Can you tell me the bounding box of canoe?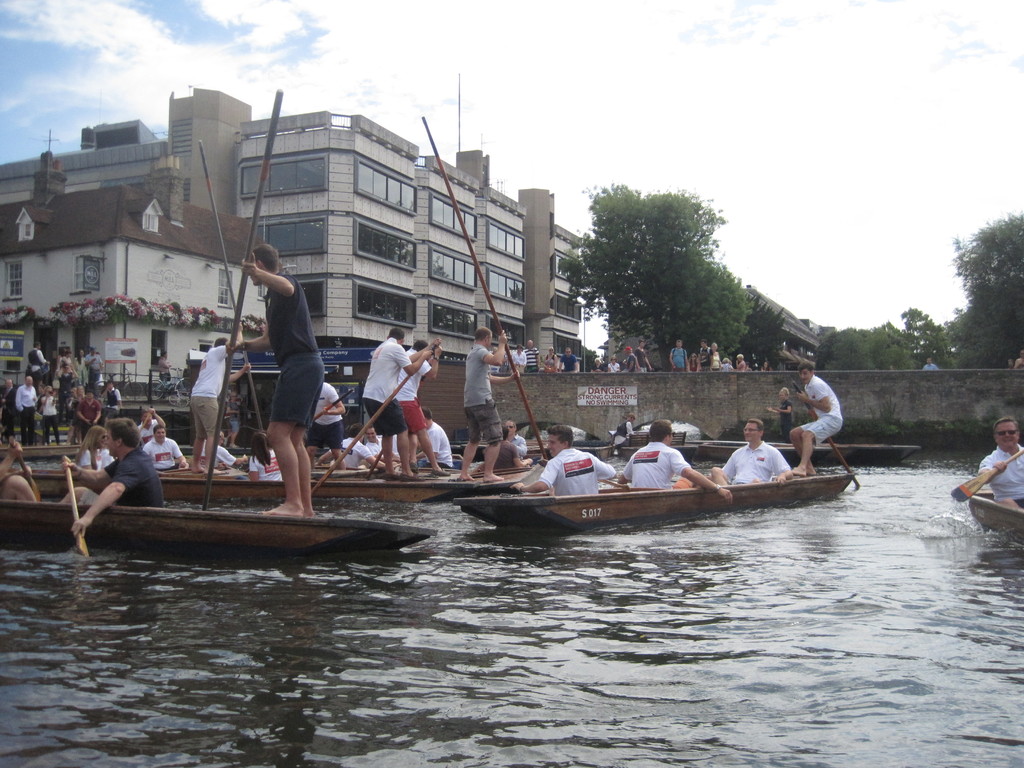
select_region(966, 492, 1023, 536).
